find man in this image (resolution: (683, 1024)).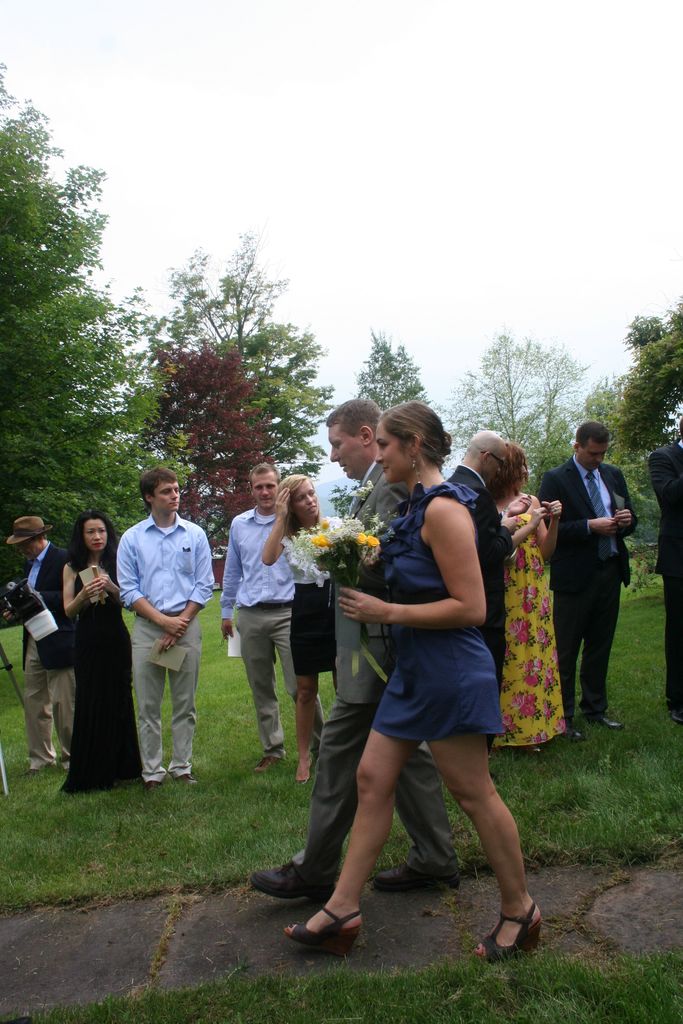
{"x1": 218, "y1": 463, "x2": 333, "y2": 769}.
